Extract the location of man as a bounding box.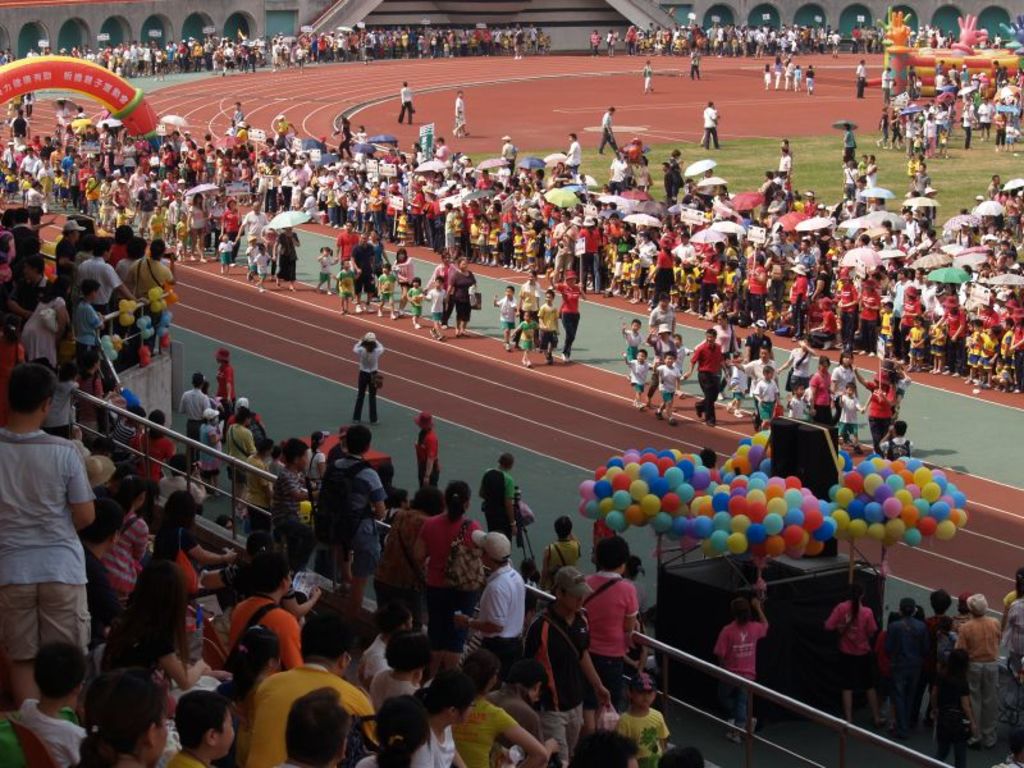
452 84 474 140.
